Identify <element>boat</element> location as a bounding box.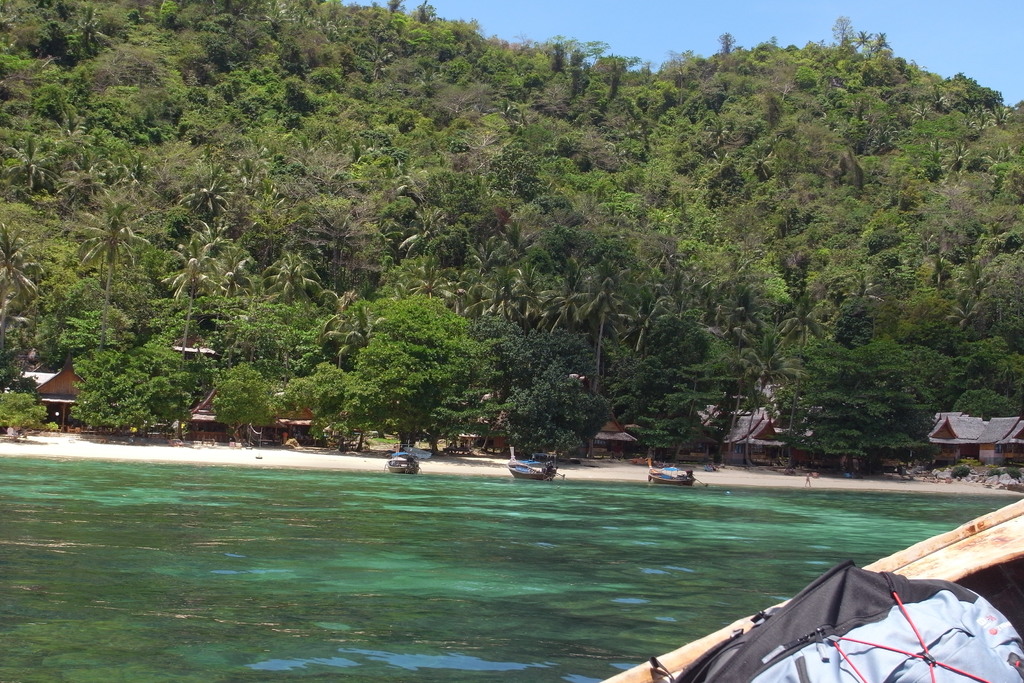
<bbox>648, 467, 697, 486</bbox>.
